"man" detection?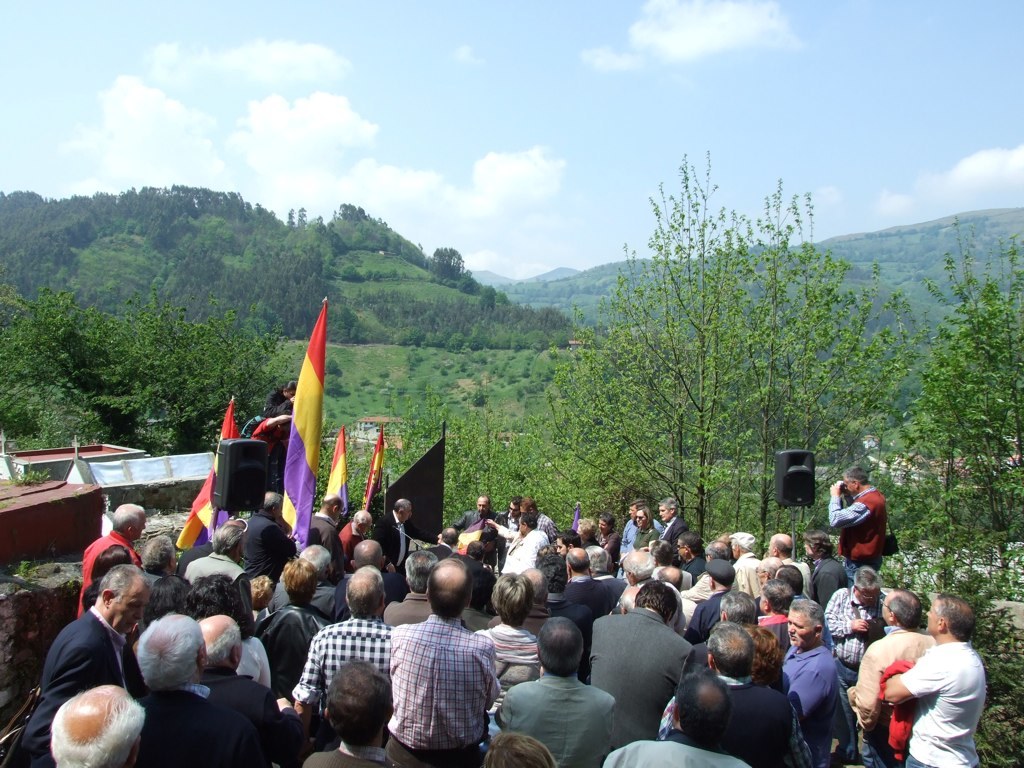
box=[644, 559, 696, 619]
